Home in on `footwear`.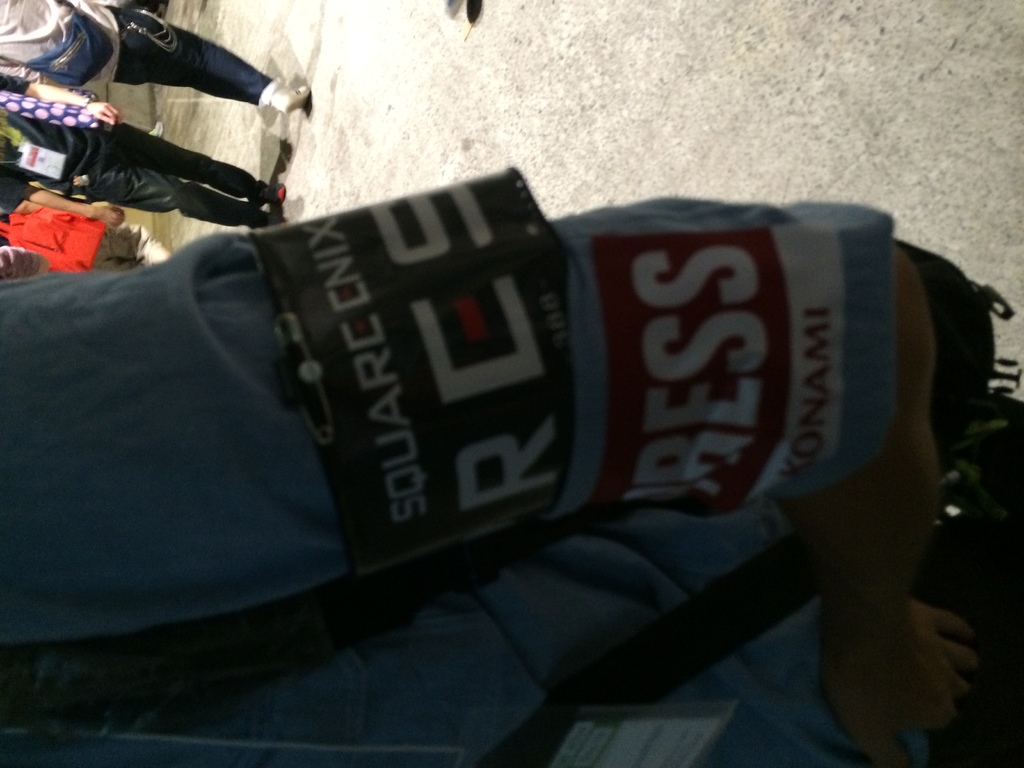
Homed in at <bbox>267, 212, 287, 227</bbox>.
